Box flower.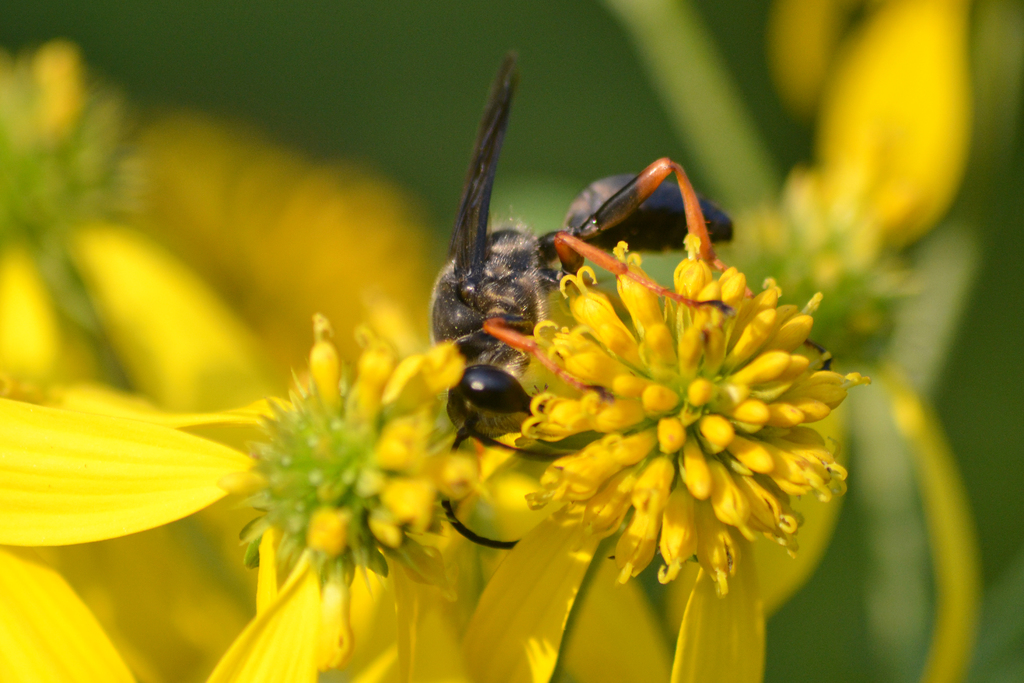
<box>514,275,838,586</box>.
